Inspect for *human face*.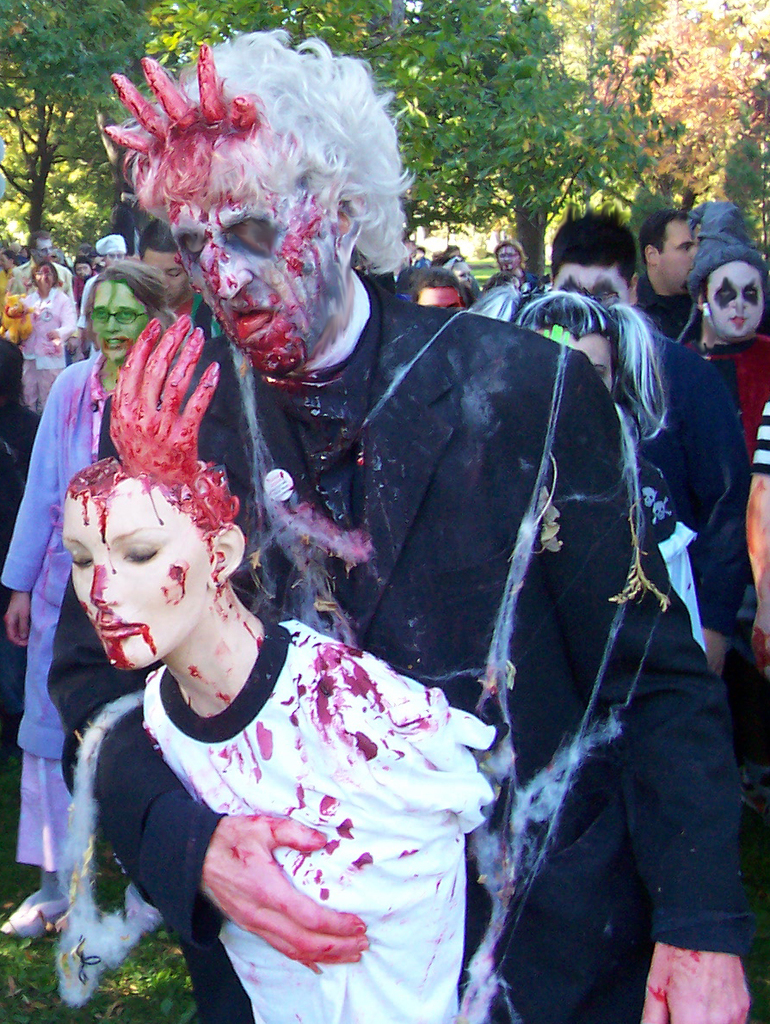
Inspection: bbox=(63, 506, 206, 675).
